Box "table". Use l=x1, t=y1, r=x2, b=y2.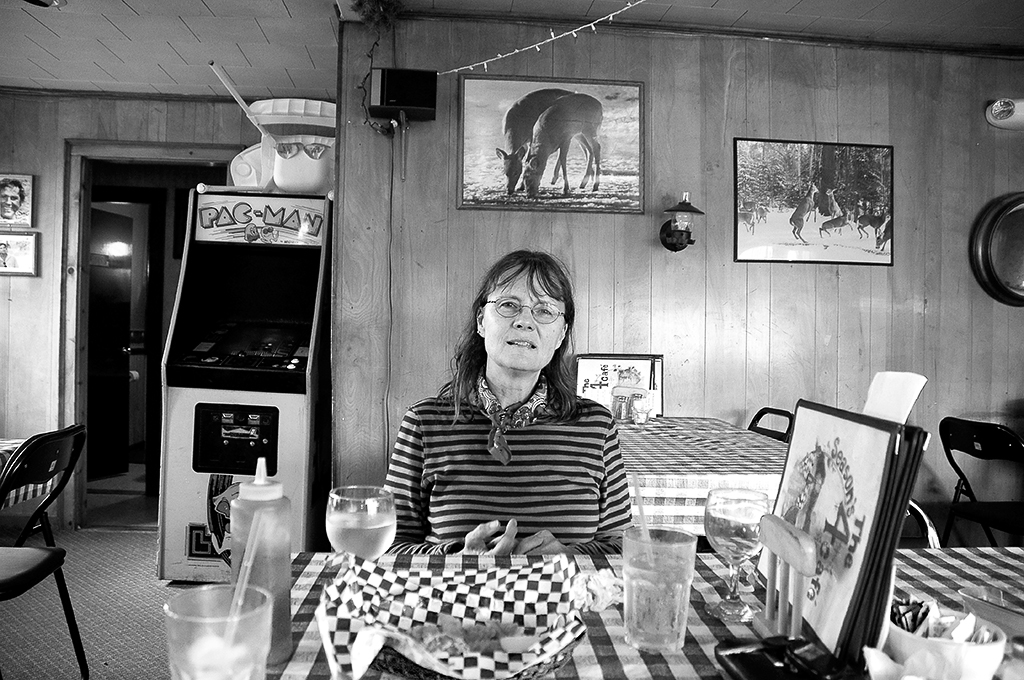
l=260, t=542, r=1023, b=679.
